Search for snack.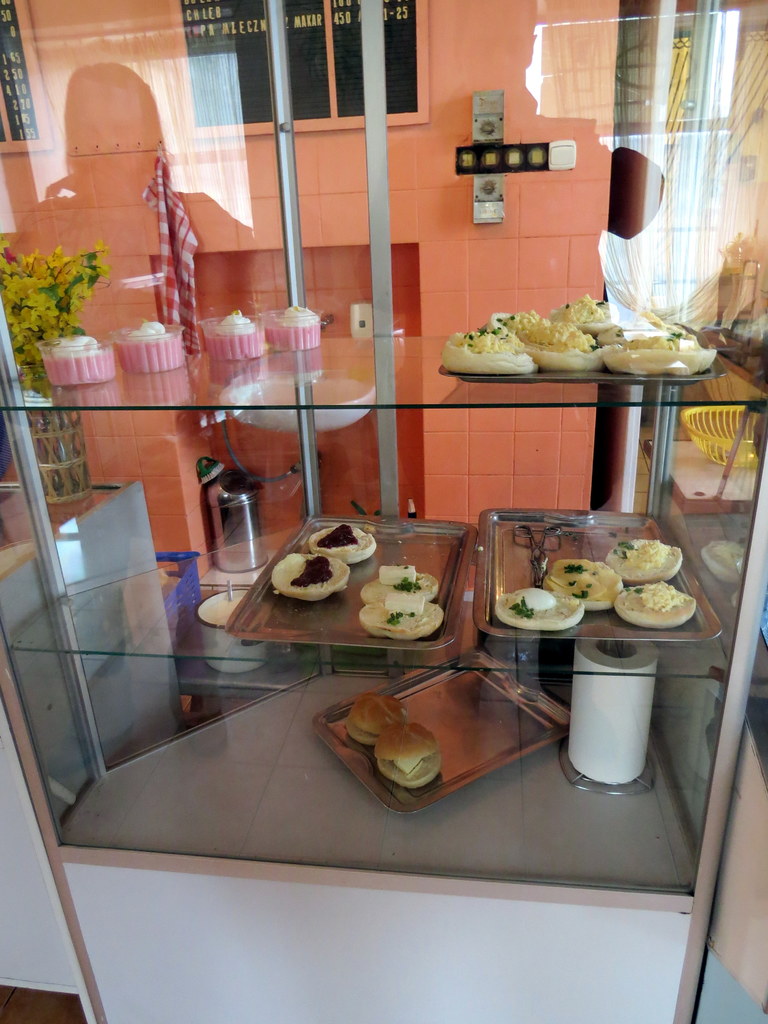
Found at 361,565,440,607.
